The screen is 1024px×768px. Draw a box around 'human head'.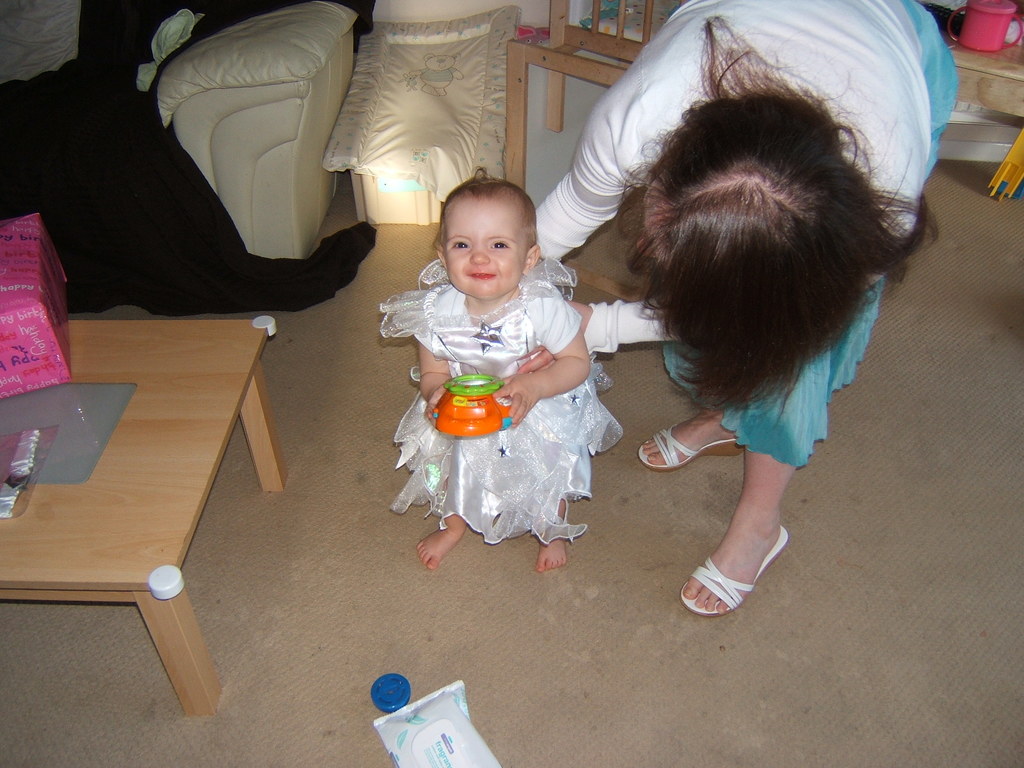
[x1=608, y1=93, x2=940, y2=410].
